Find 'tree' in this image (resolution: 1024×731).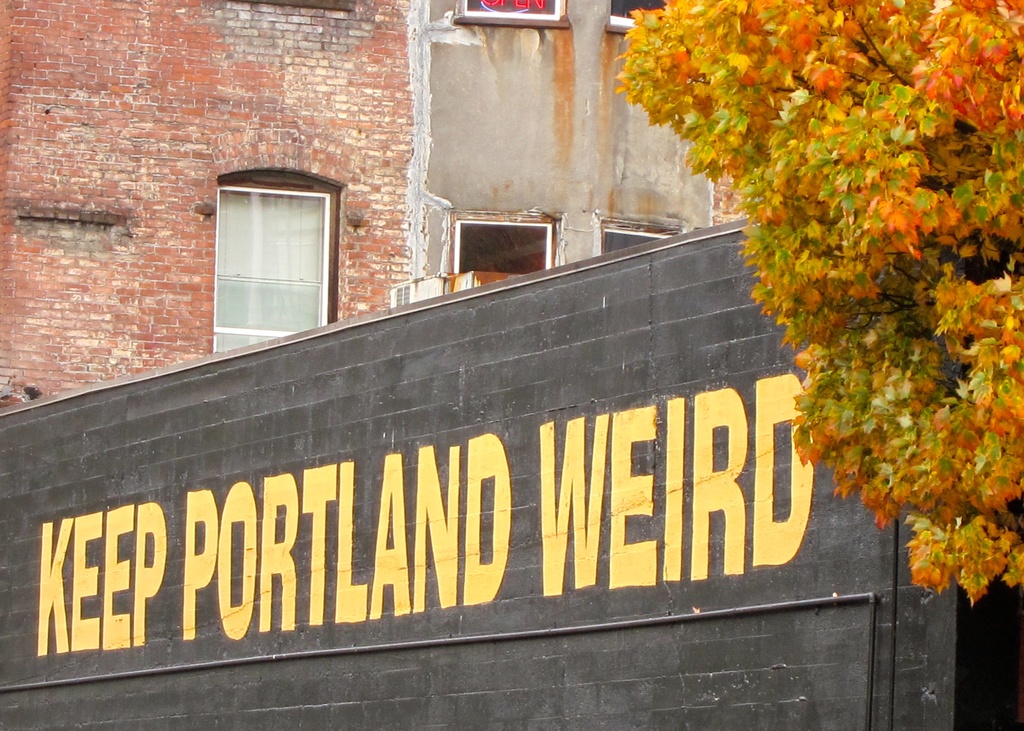
<region>620, 0, 1023, 596</region>.
